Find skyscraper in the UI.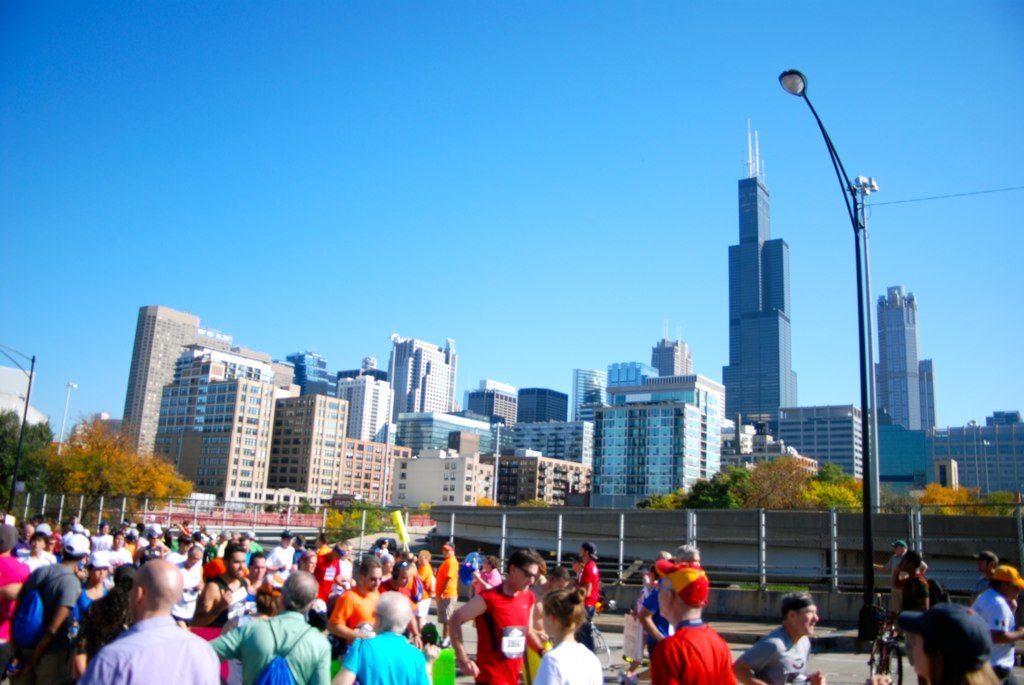
UI element at [930,398,1023,503].
